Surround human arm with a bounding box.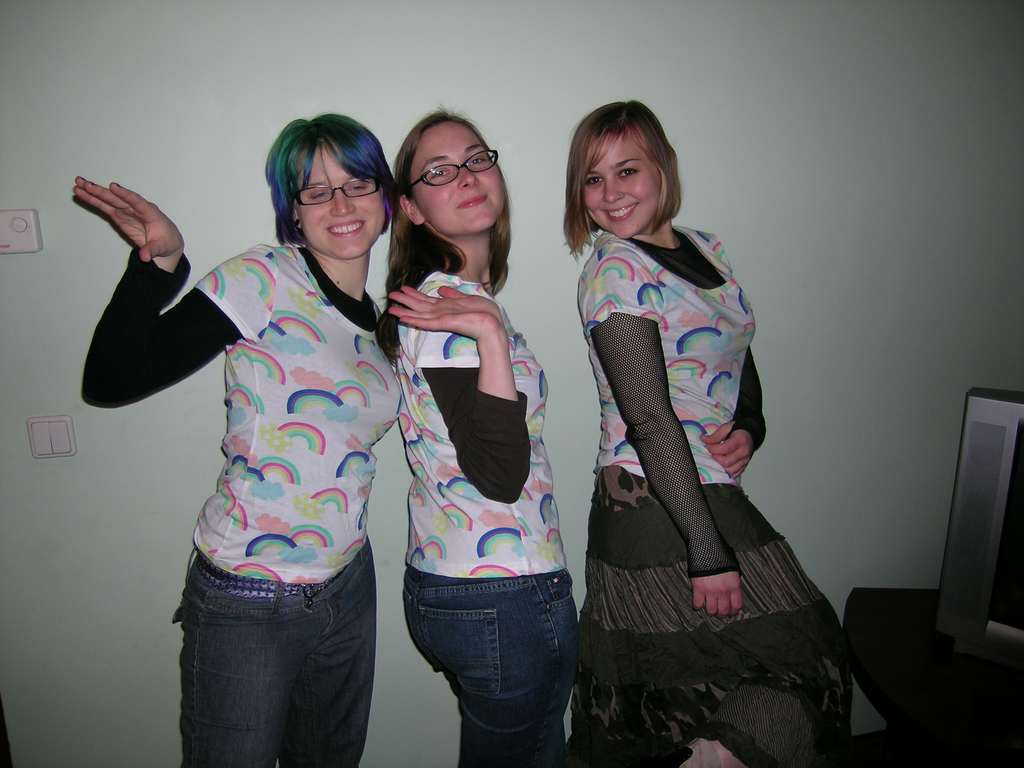
pyautogui.locateOnScreen(694, 233, 775, 479).
